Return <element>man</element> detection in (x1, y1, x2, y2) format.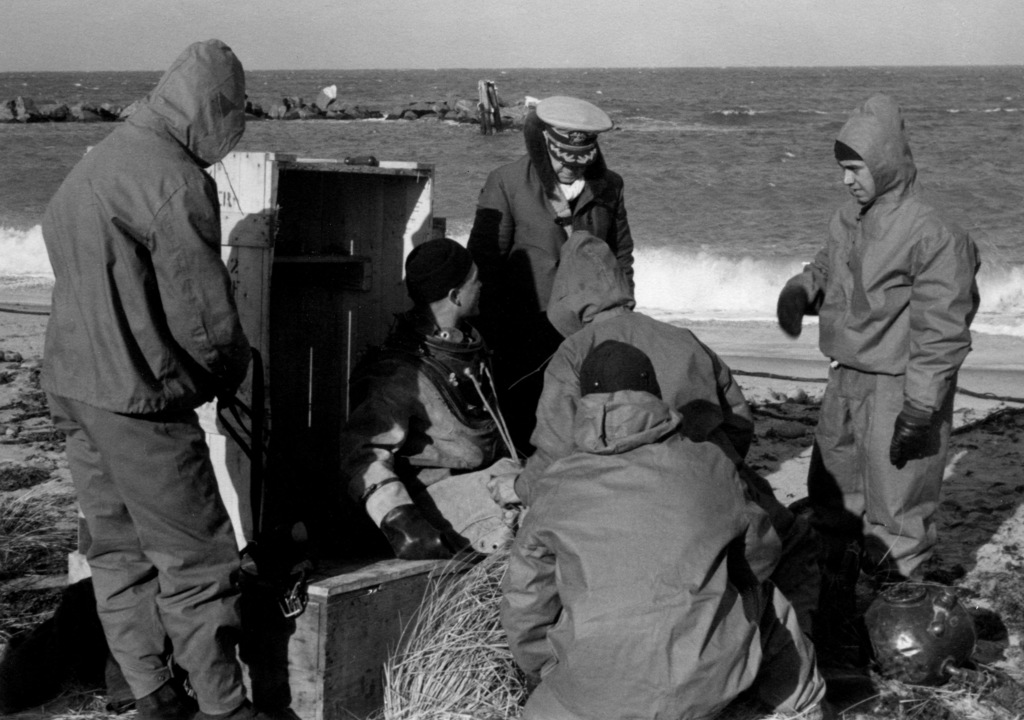
(29, 47, 257, 719).
